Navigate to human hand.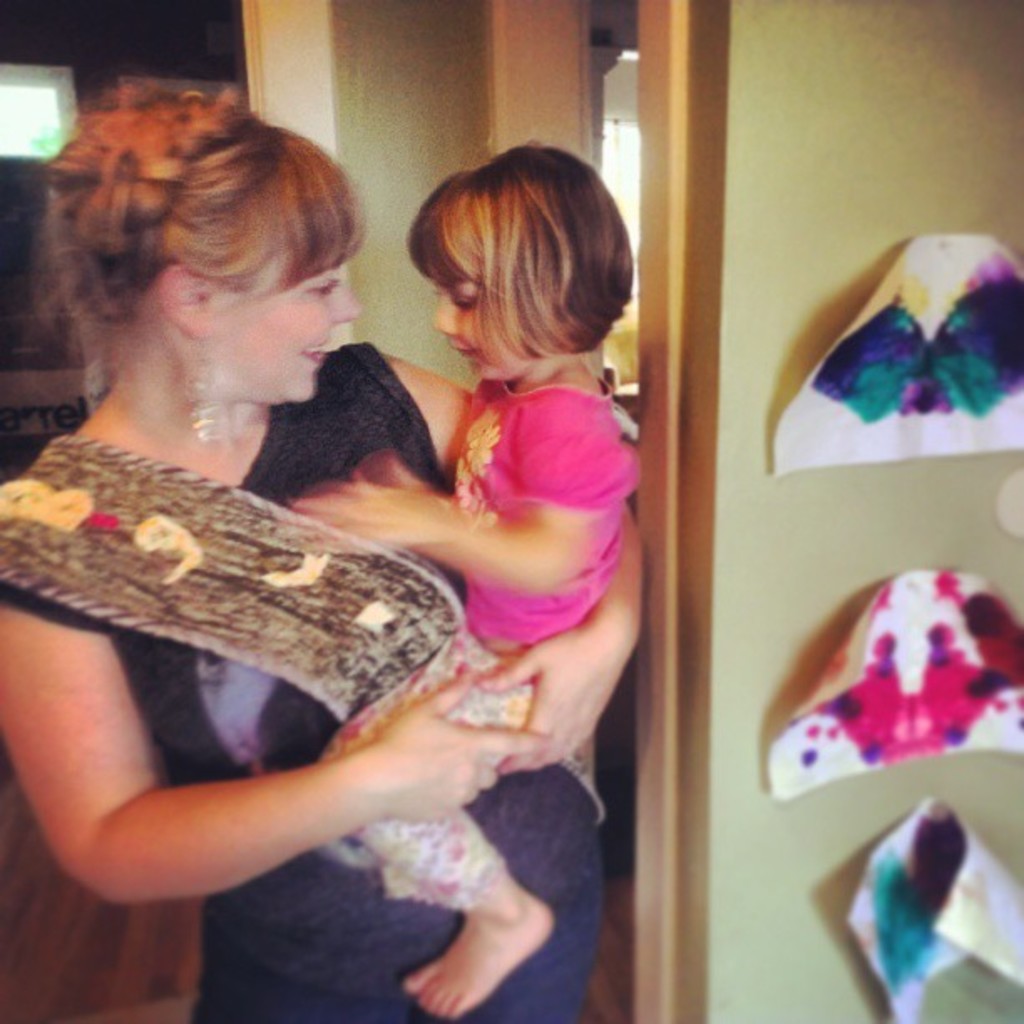
Navigation target: x1=502 y1=612 x2=604 y2=775.
